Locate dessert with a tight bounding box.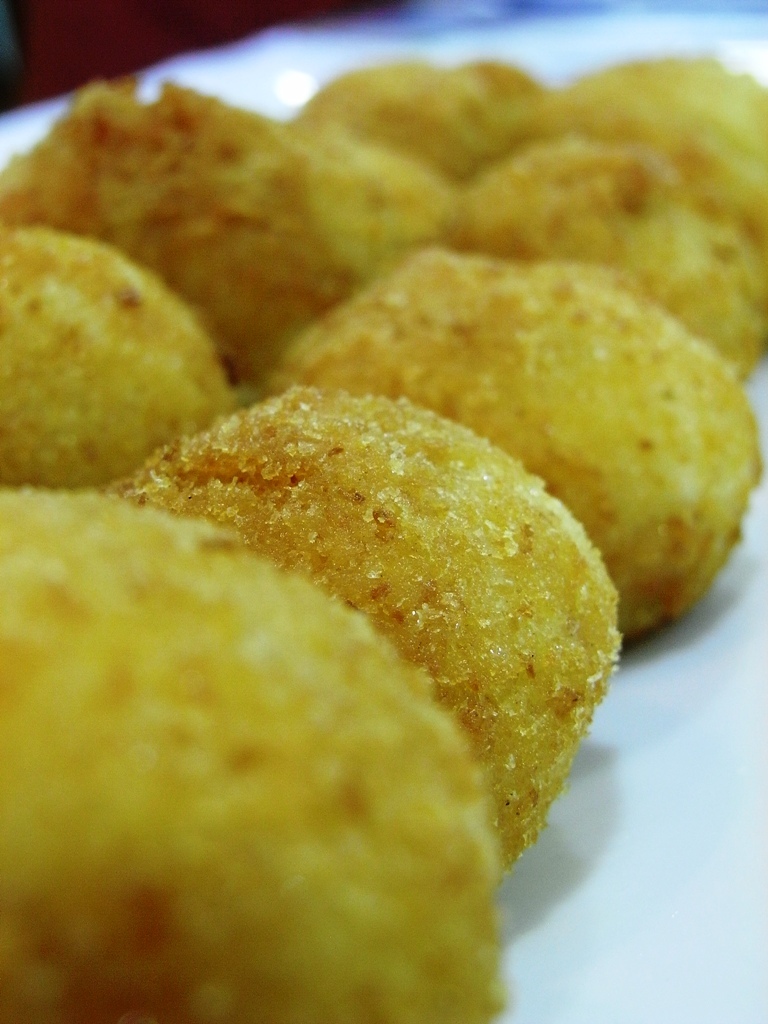
129/377/624/840.
